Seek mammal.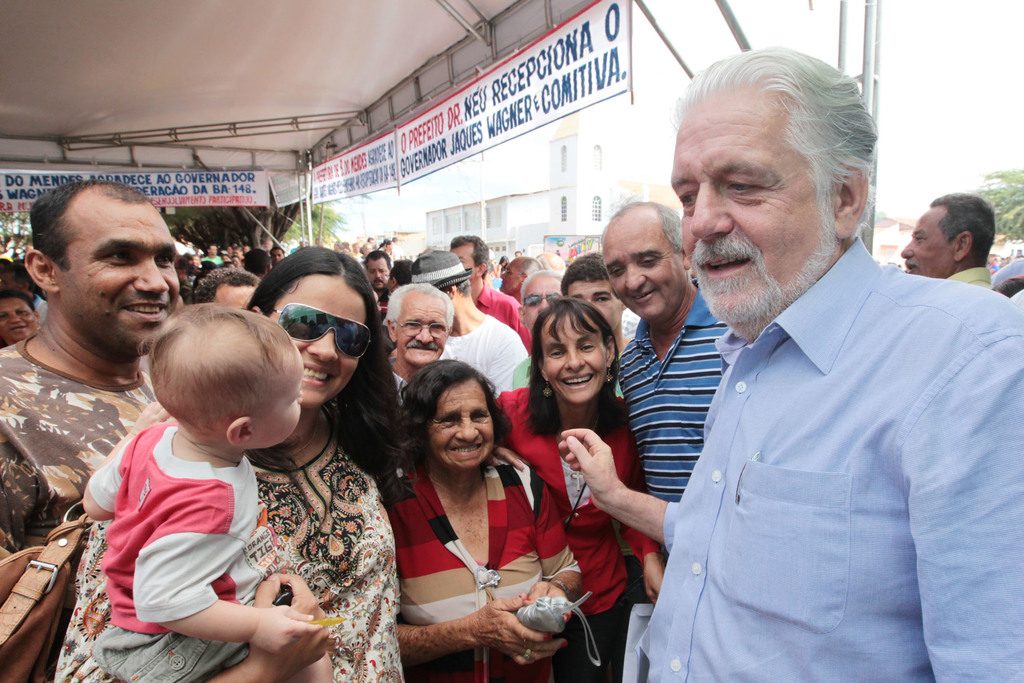
(598,199,726,501).
